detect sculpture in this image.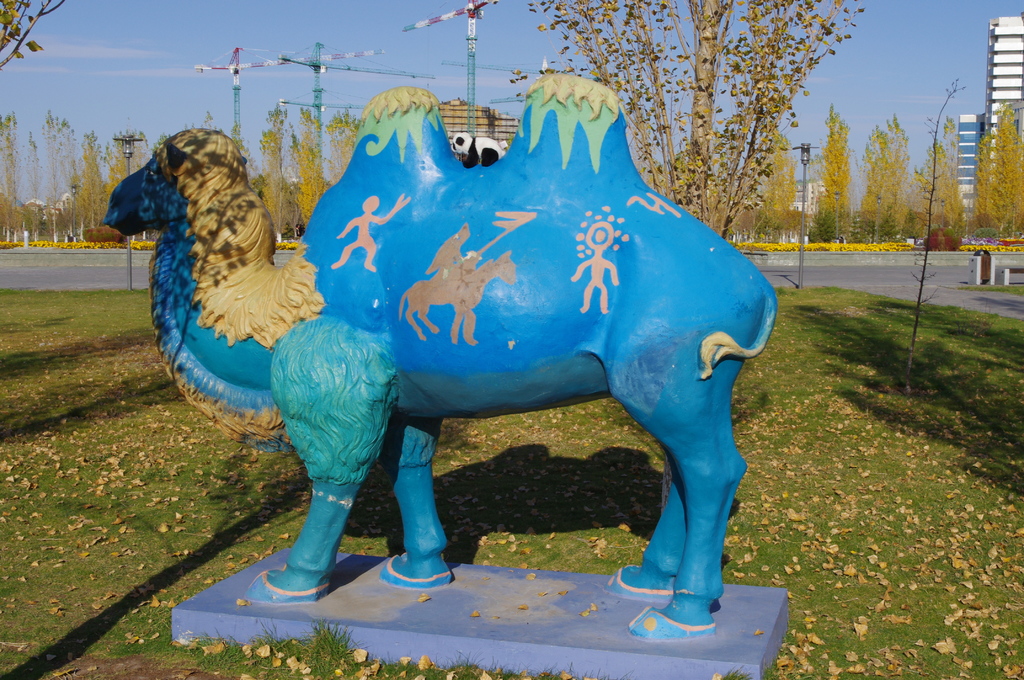
Detection: l=91, t=81, r=772, b=651.
